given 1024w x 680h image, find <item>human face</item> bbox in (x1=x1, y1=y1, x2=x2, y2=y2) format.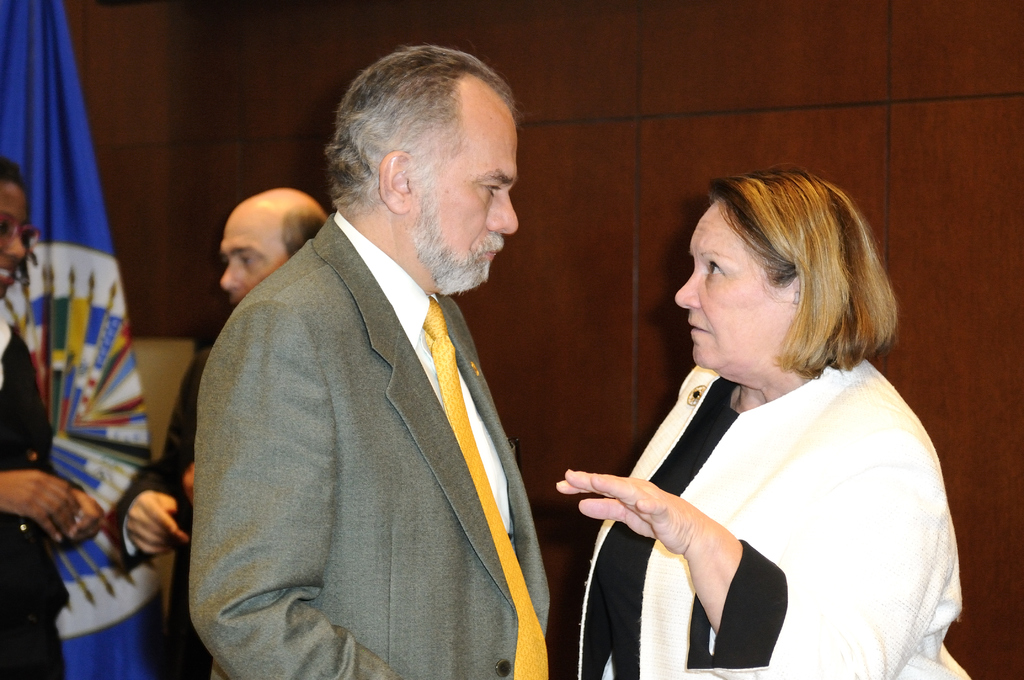
(x1=403, y1=111, x2=515, y2=286).
